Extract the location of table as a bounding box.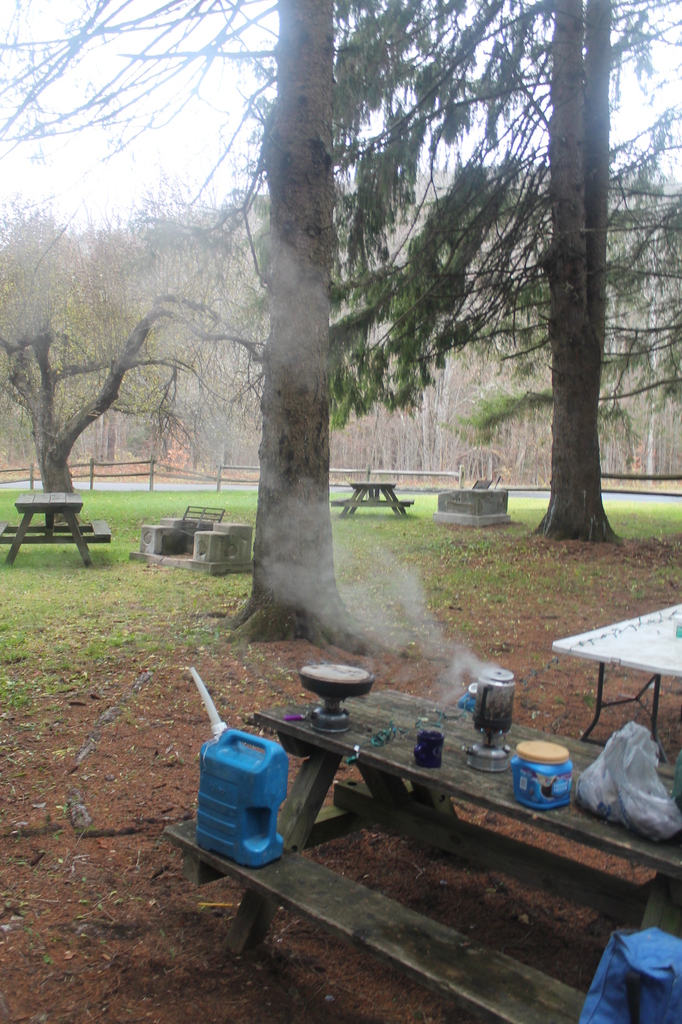
select_region(0, 485, 110, 569).
